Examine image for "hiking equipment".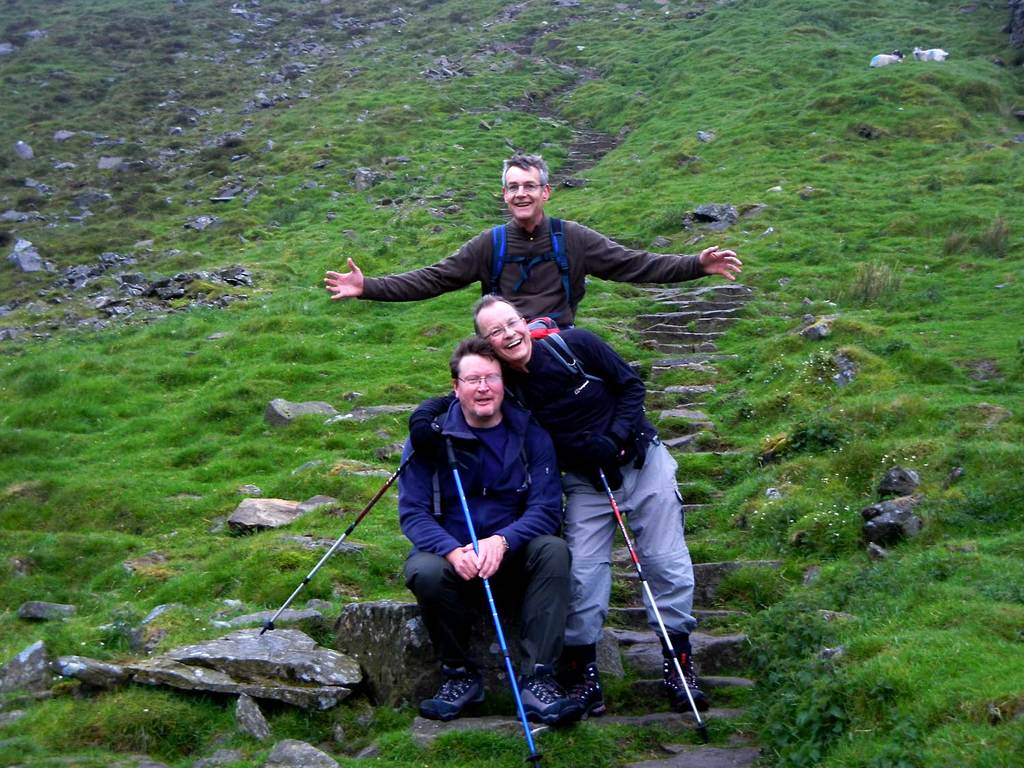
Examination result: rect(583, 433, 713, 743).
